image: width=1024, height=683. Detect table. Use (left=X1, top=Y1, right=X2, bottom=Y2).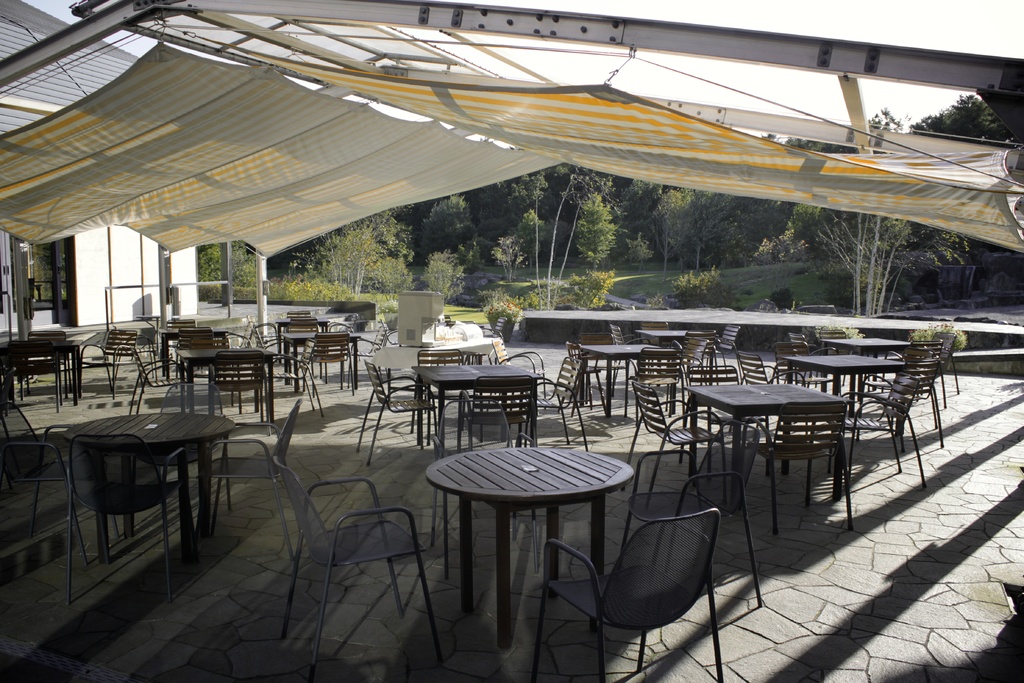
(left=422, top=438, right=635, bottom=645).
